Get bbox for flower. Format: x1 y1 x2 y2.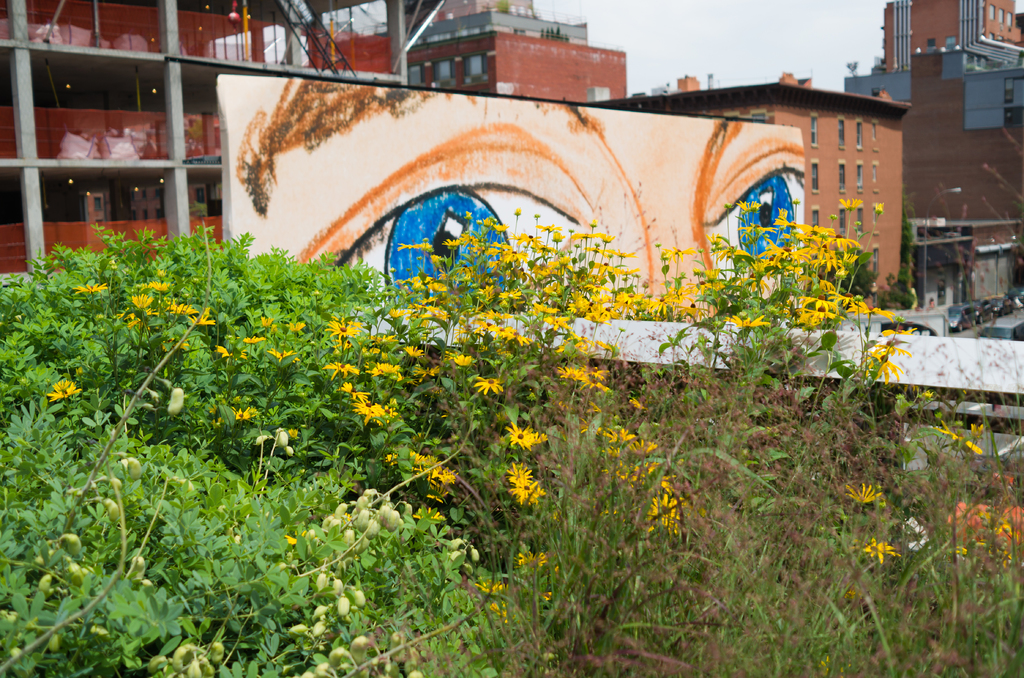
512 549 561 593.
